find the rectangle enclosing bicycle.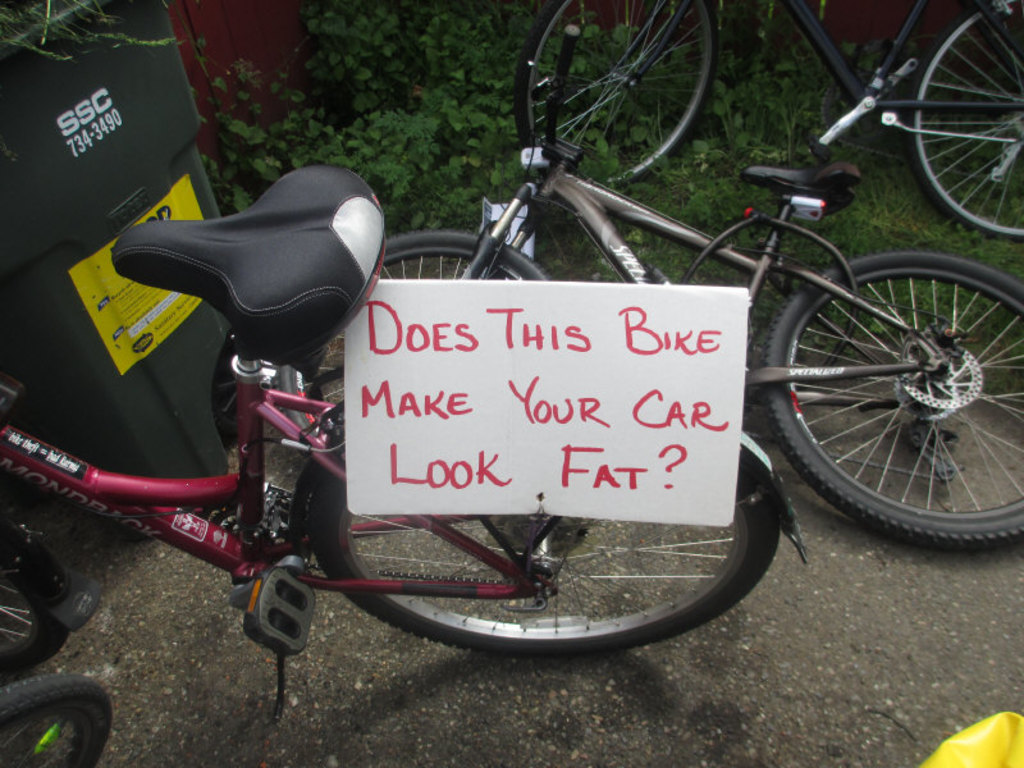
[left=278, top=23, right=1023, bottom=553].
